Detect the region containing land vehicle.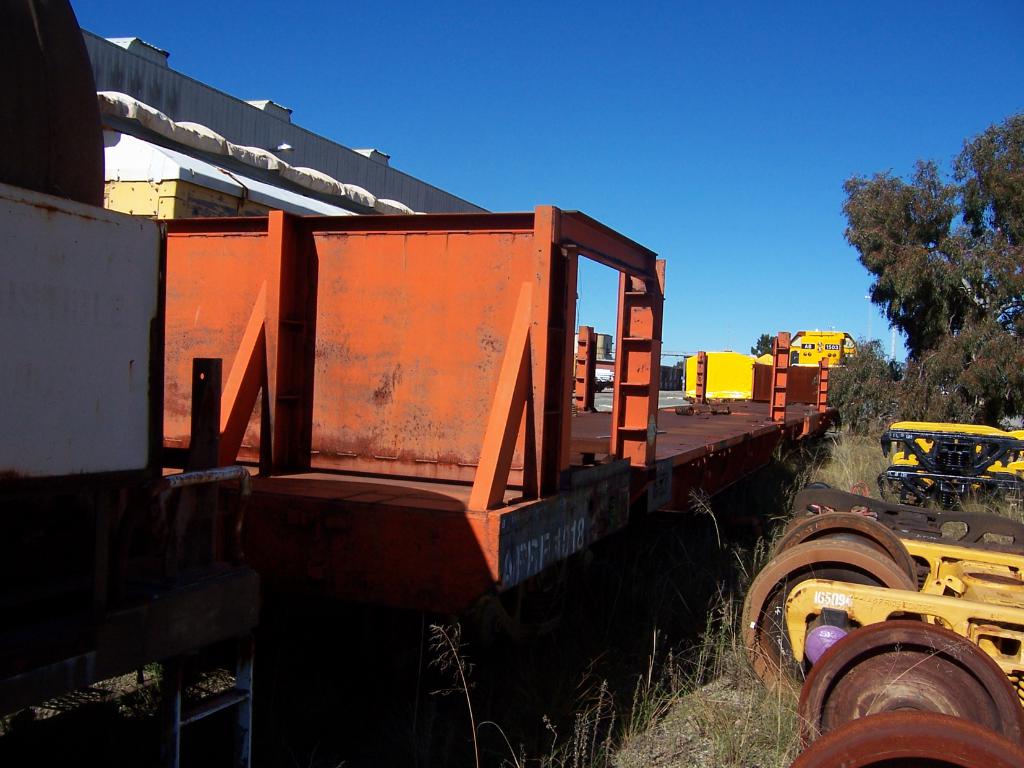
(left=738, top=475, right=1023, bottom=767).
